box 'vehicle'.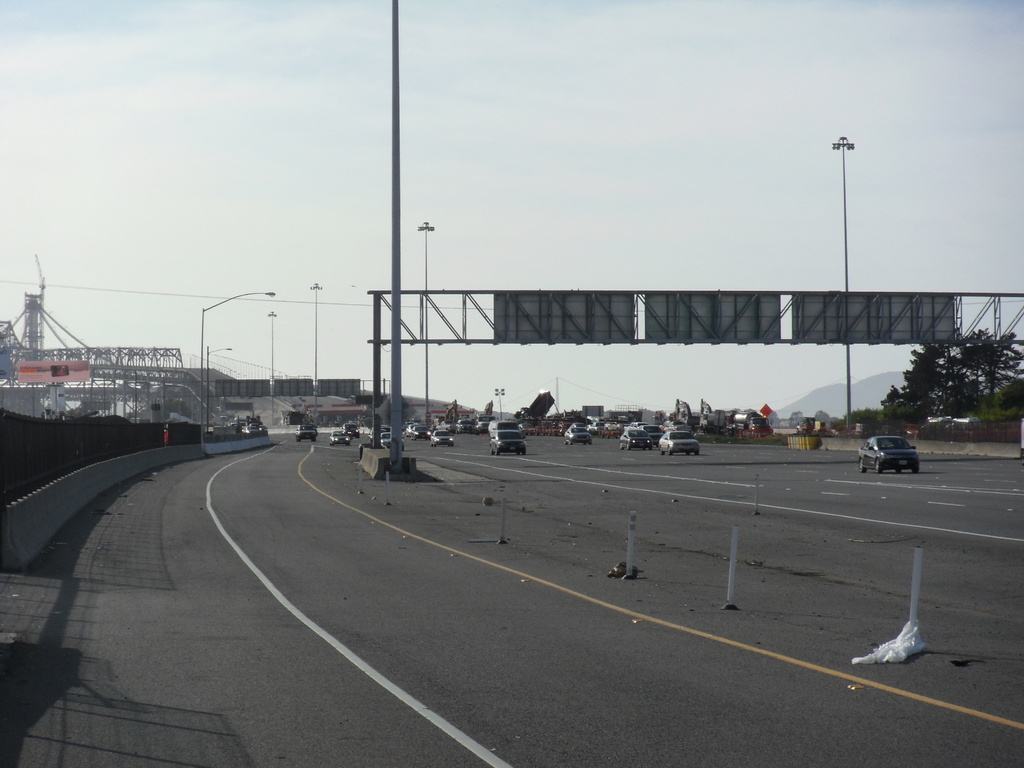
(675,396,703,431).
